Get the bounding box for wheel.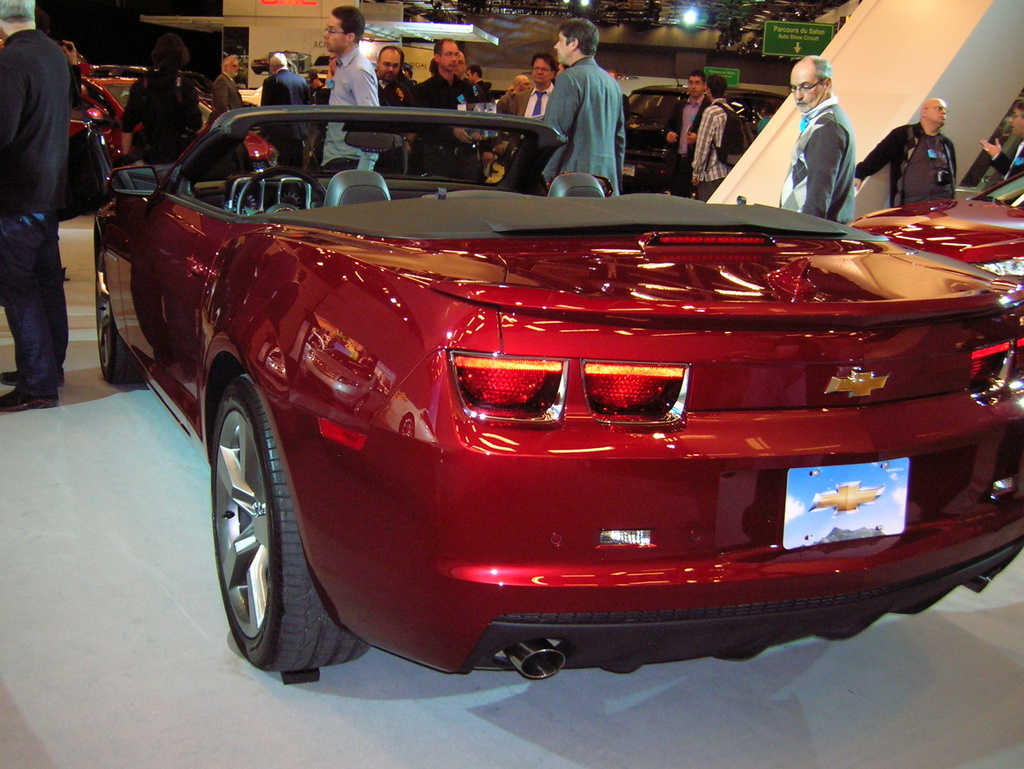
{"x1": 234, "y1": 166, "x2": 330, "y2": 220}.
